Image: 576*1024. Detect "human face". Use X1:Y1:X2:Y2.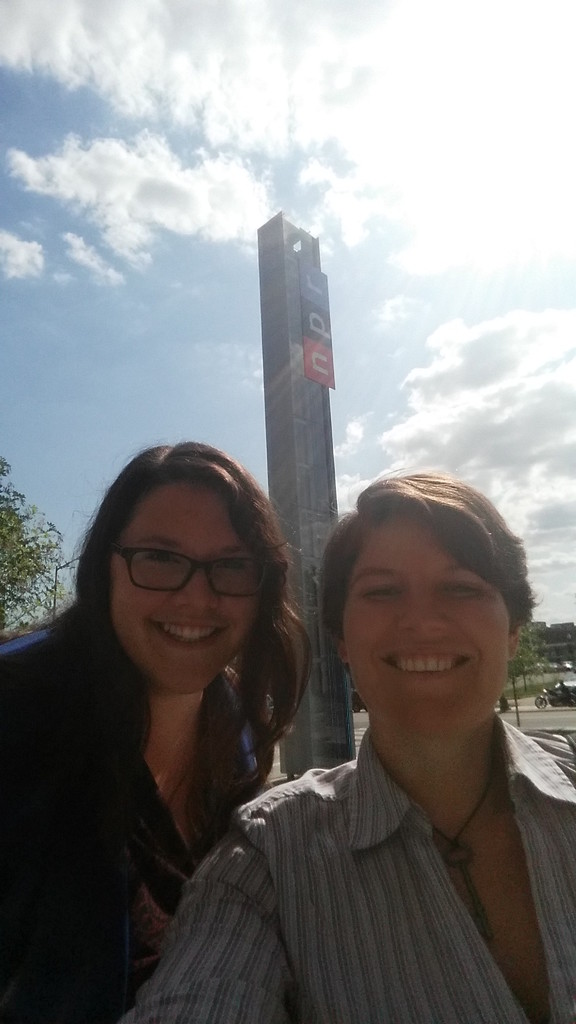
109:479:259:692.
